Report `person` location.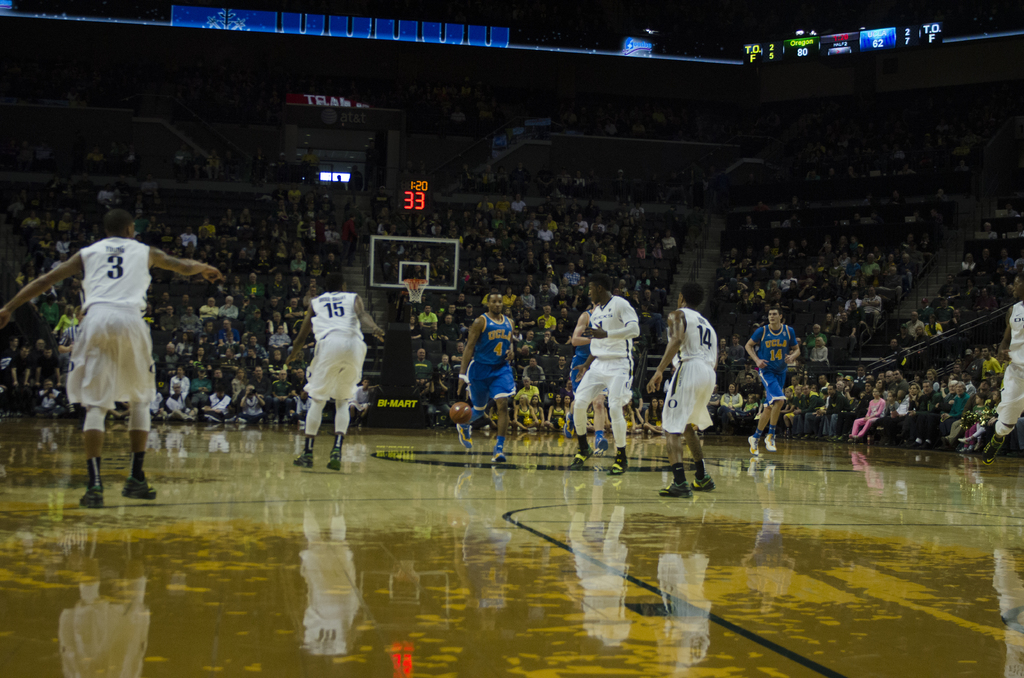
Report: x1=287 y1=182 x2=301 y2=208.
